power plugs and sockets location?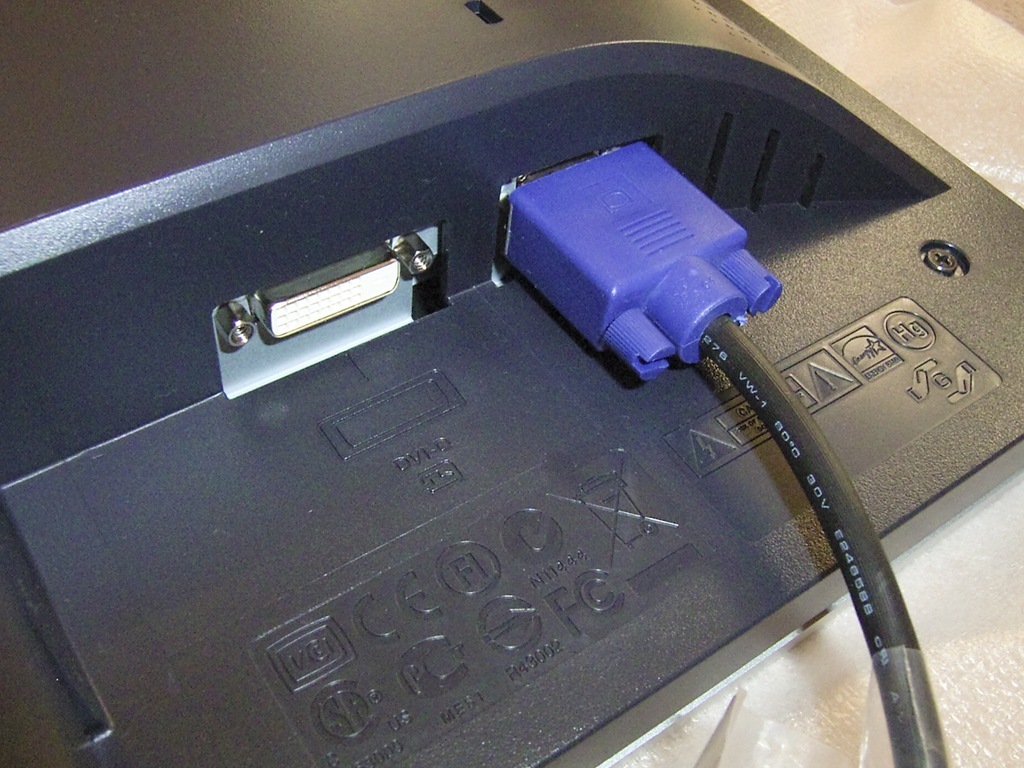
crop(499, 136, 696, 272)
